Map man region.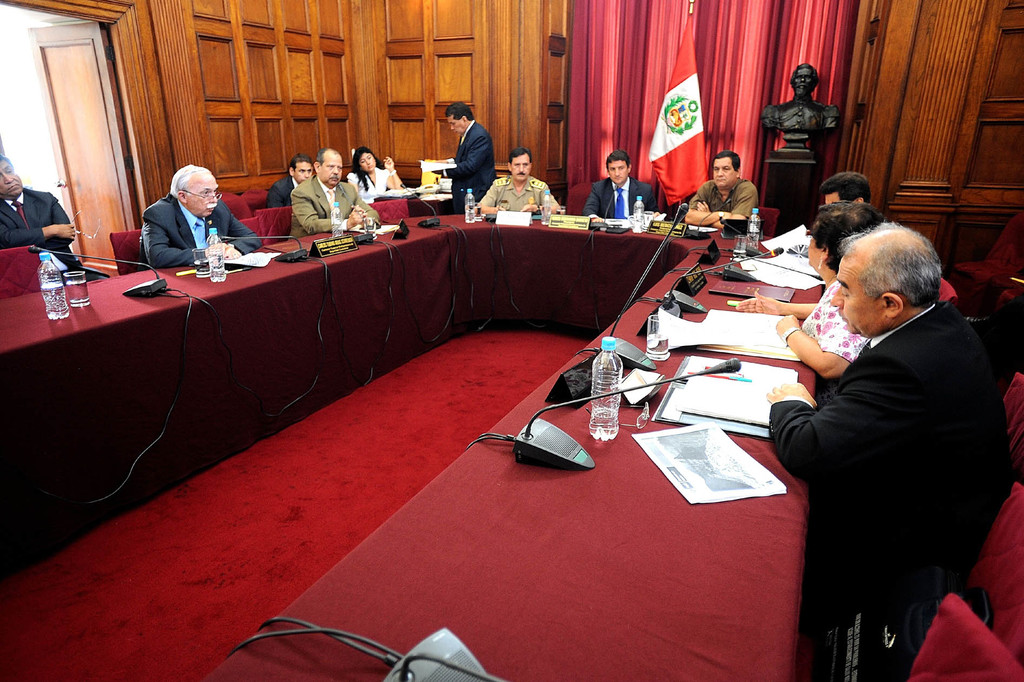
Mapped to select_region(760, 65, 842, 136).
